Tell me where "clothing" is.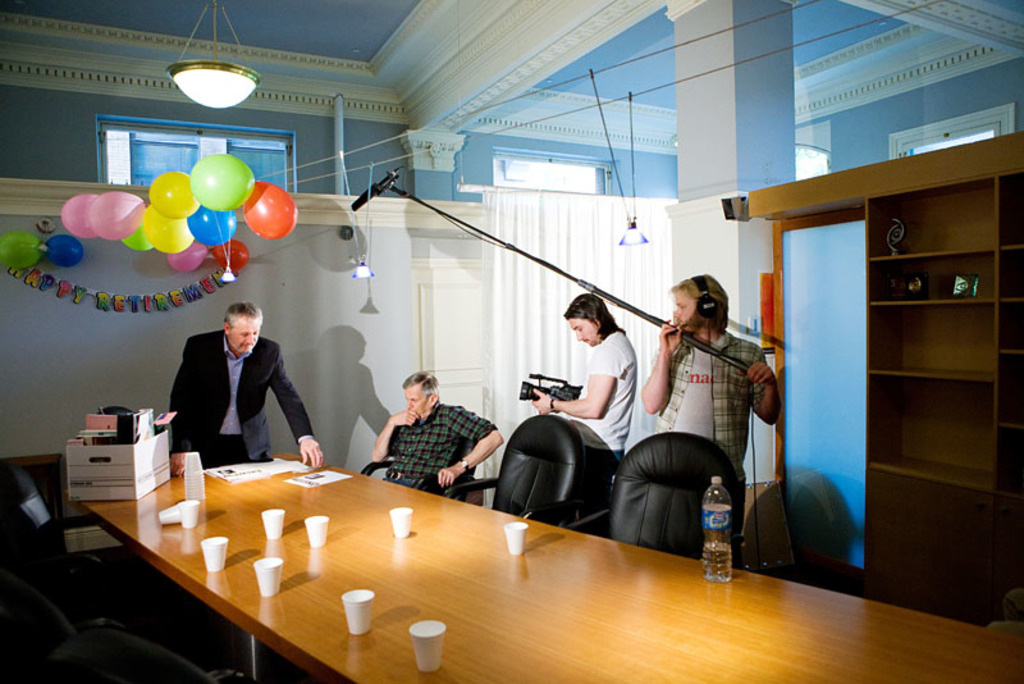
"clothing" is at rect(571, 330, 636, 533).
